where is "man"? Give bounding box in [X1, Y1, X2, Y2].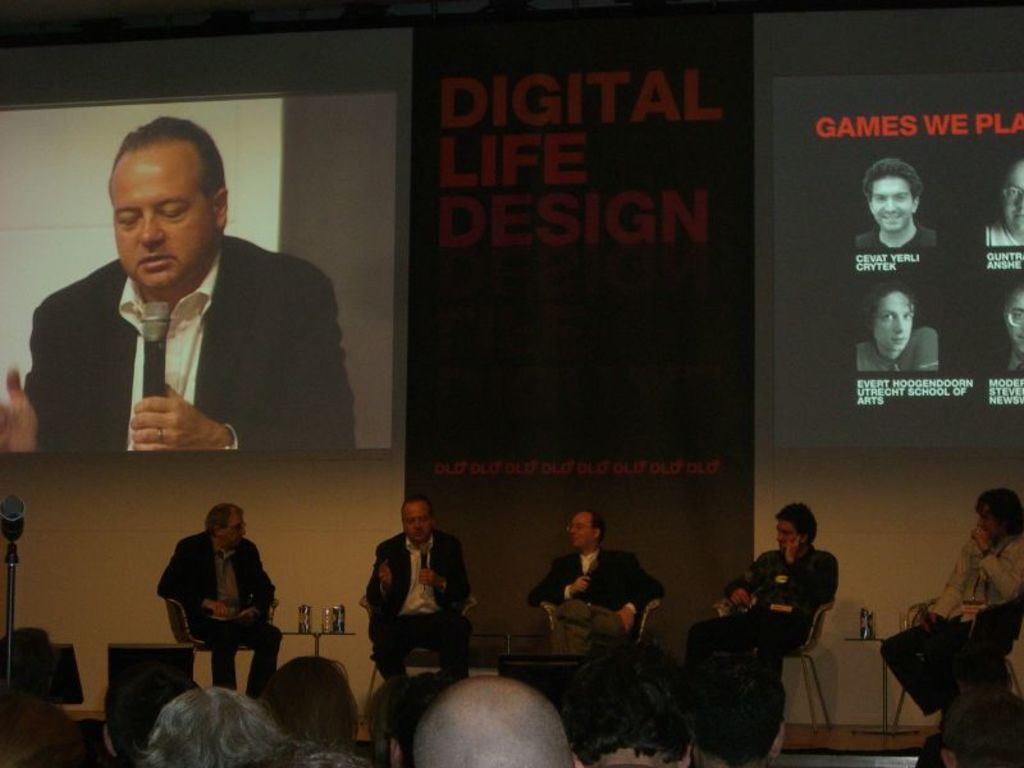
[671, 500, 827, 691].
